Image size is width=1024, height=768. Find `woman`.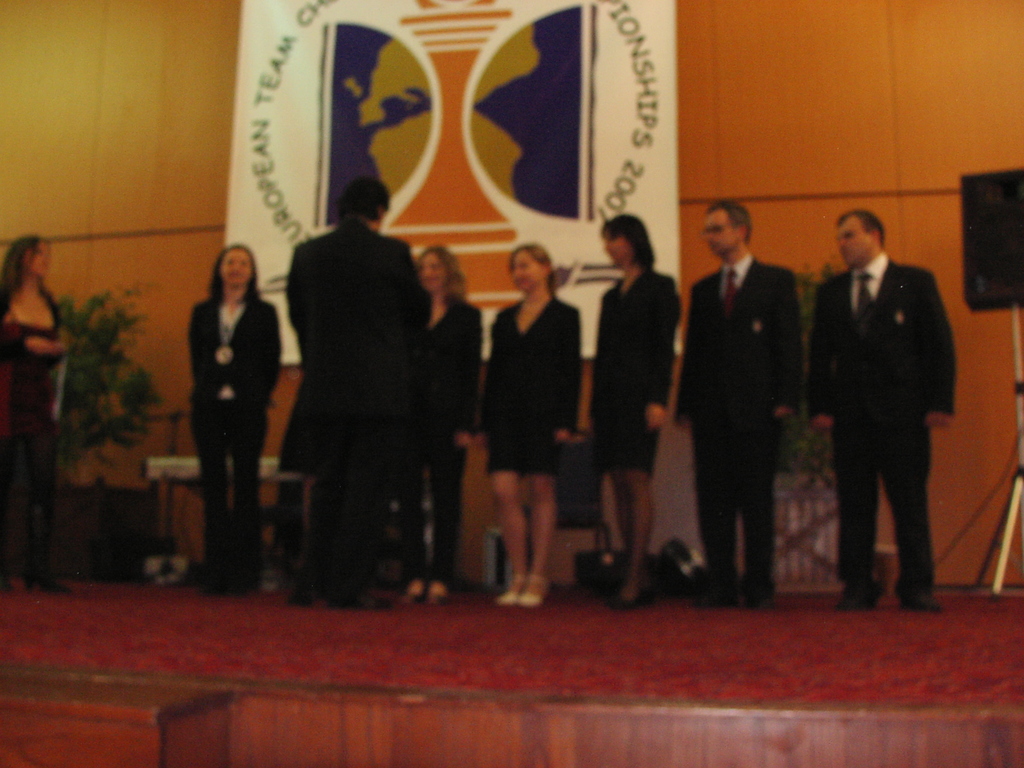
589/216/678/609.
